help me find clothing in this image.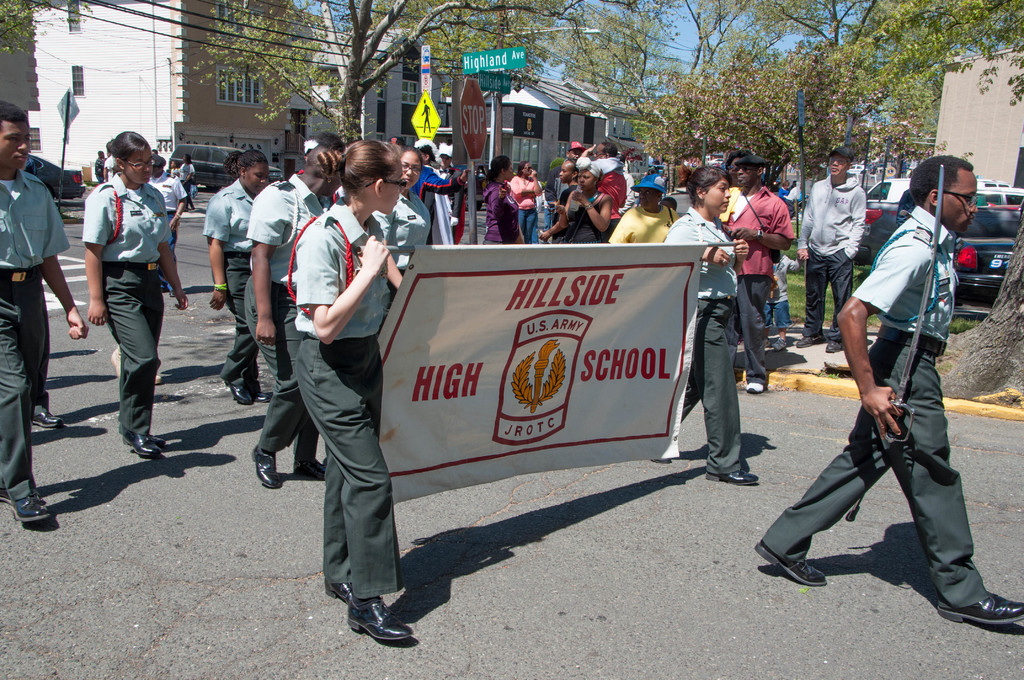
Found it: 197 176 263 390.
